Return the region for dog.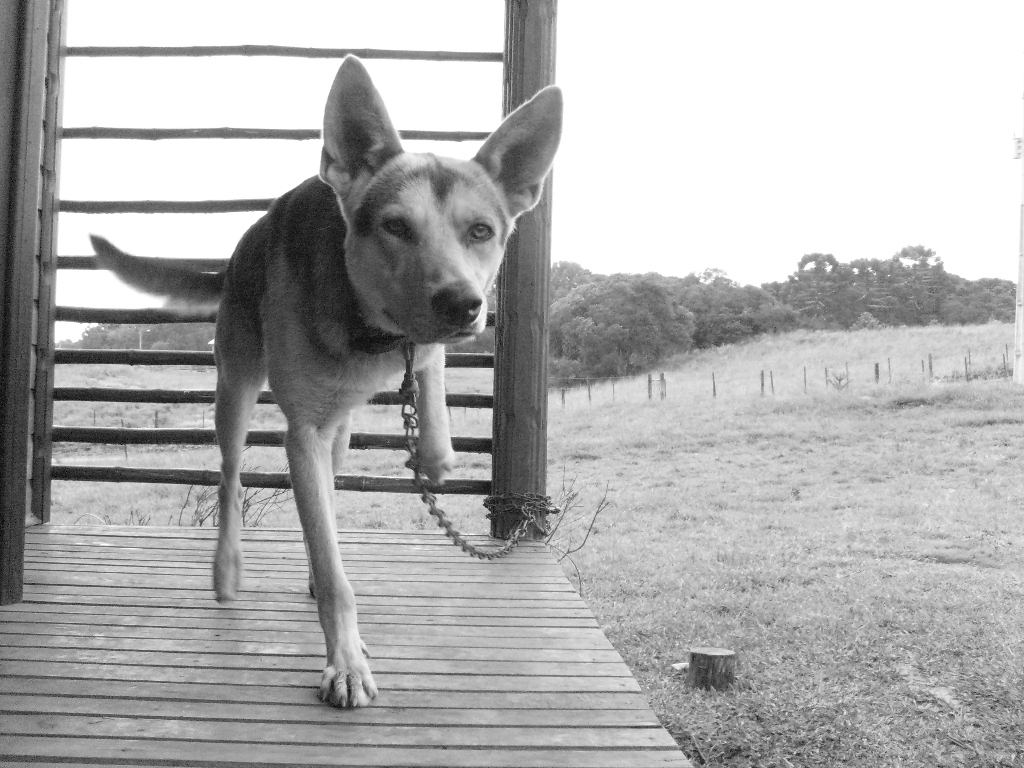
88, 52, 565, 706.
